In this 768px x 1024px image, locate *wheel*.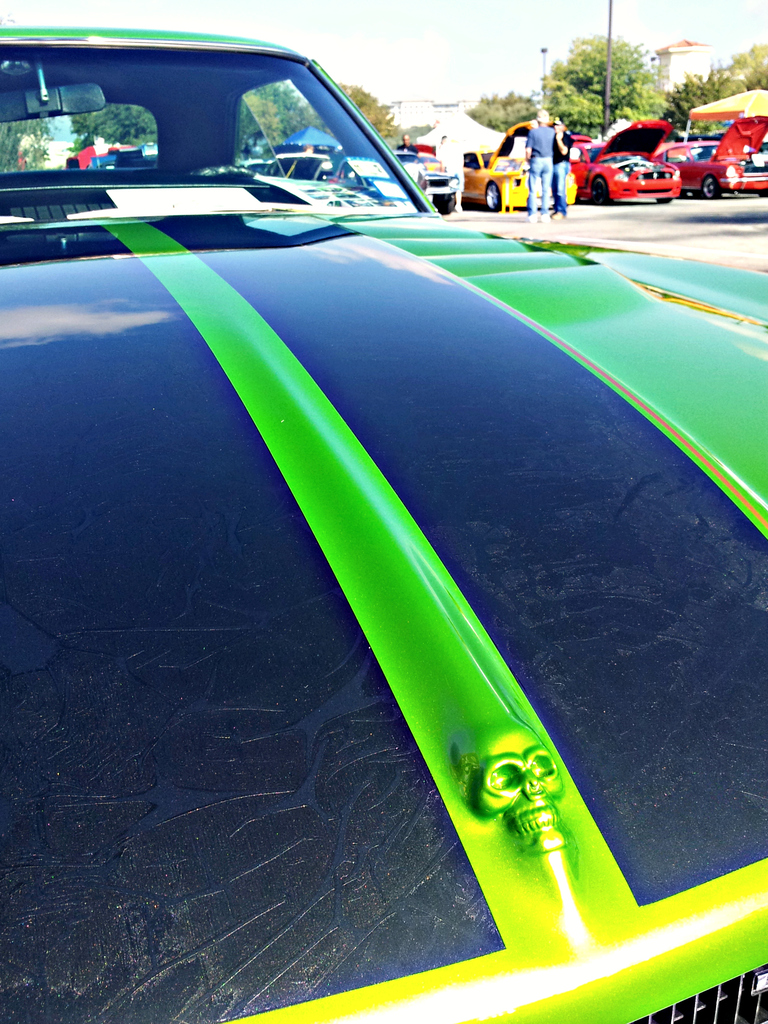
Bounding box: Rect(479, 186, 500, 209).
